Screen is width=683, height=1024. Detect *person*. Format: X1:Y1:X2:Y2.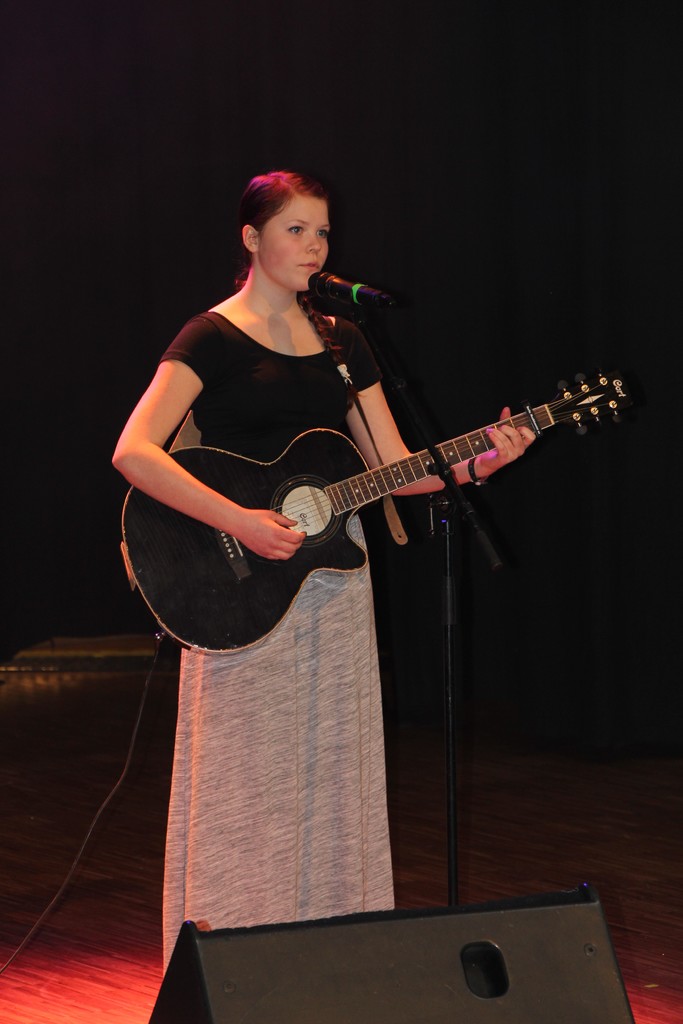
110:168:533:962.
